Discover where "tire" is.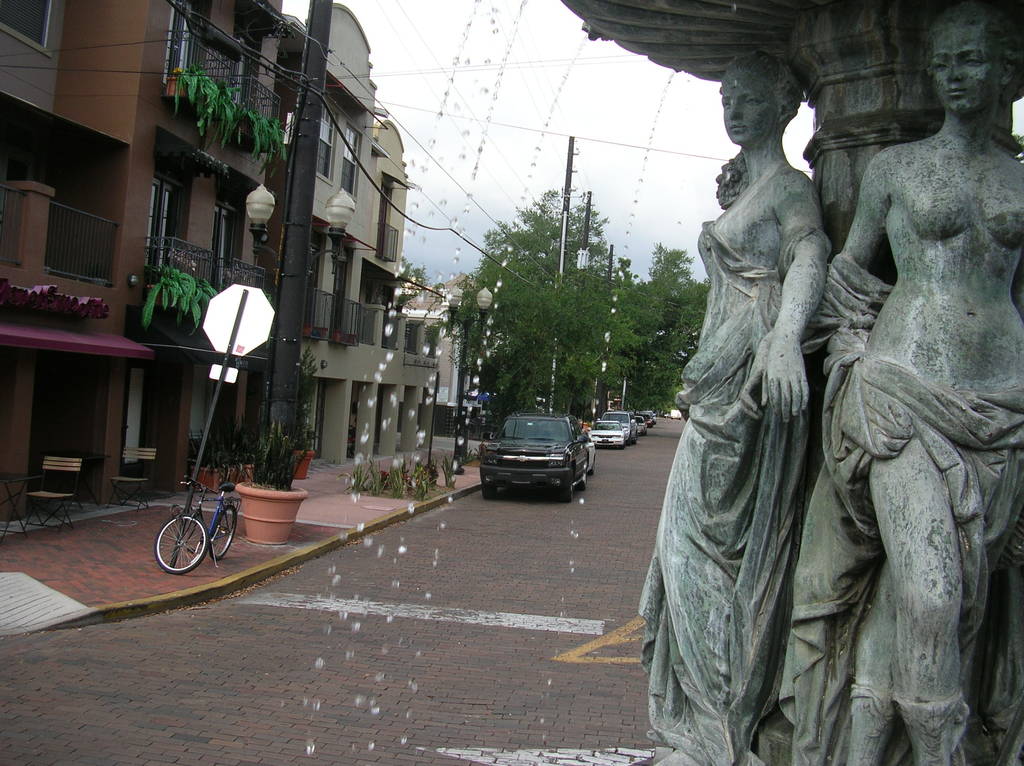
Discovered at select_region(558, 465, 577, 504).
